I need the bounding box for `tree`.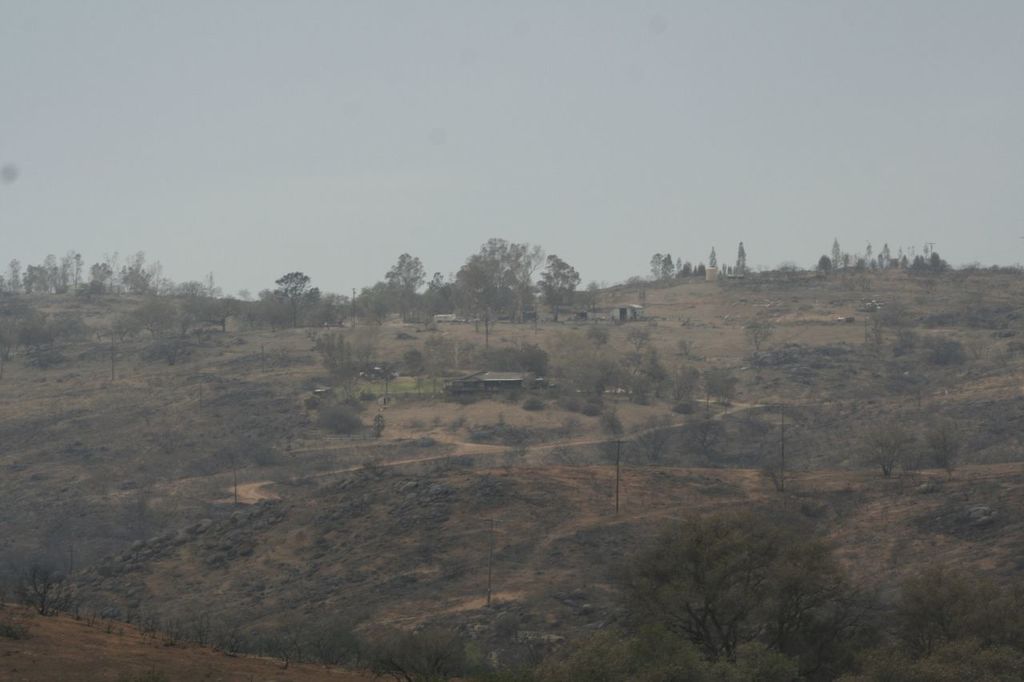
Here it is: [x1=910, y1=254, x2=923, y2=277].
